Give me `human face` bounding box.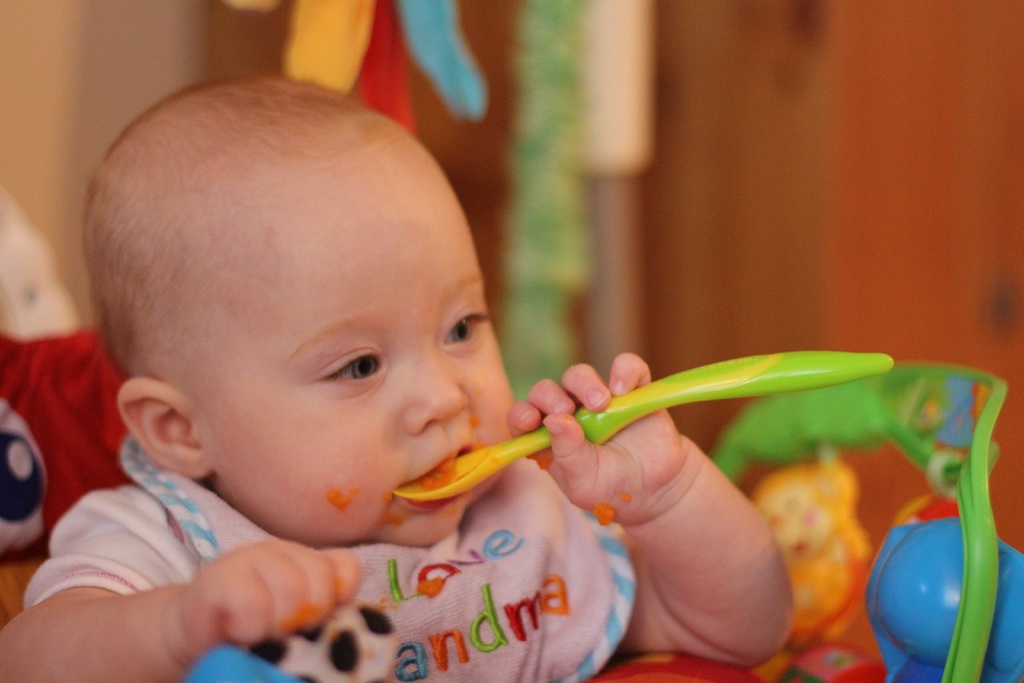
bbox=(214, 128, 518, 545).
